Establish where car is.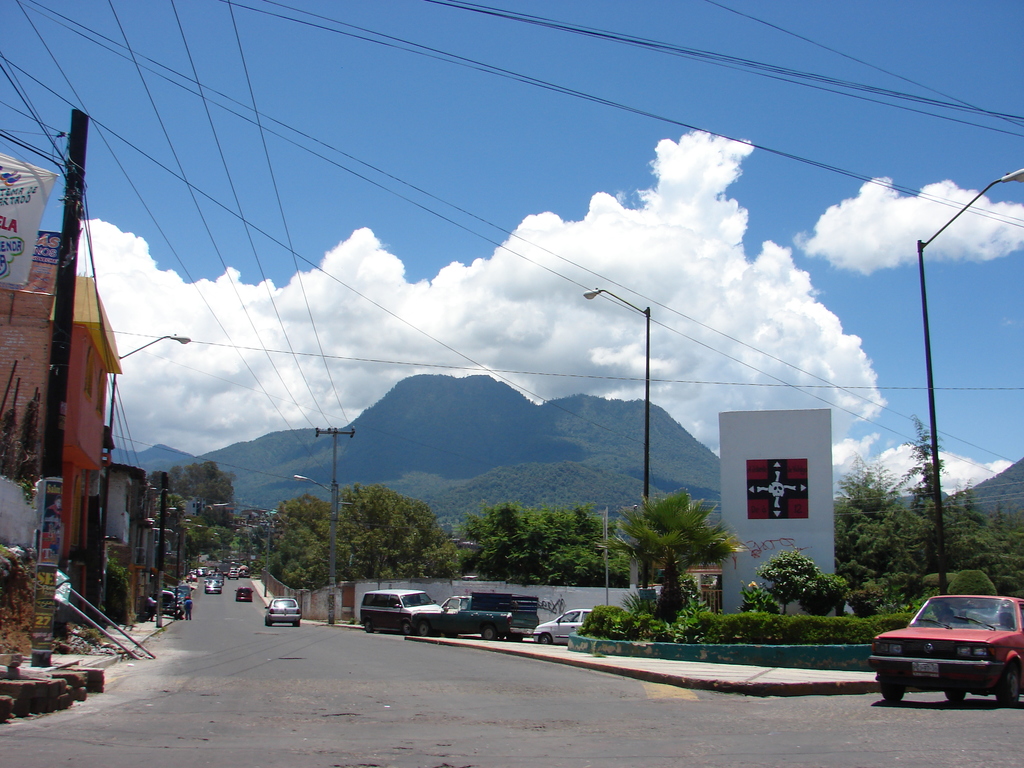
Established at 232:584:253:606.
